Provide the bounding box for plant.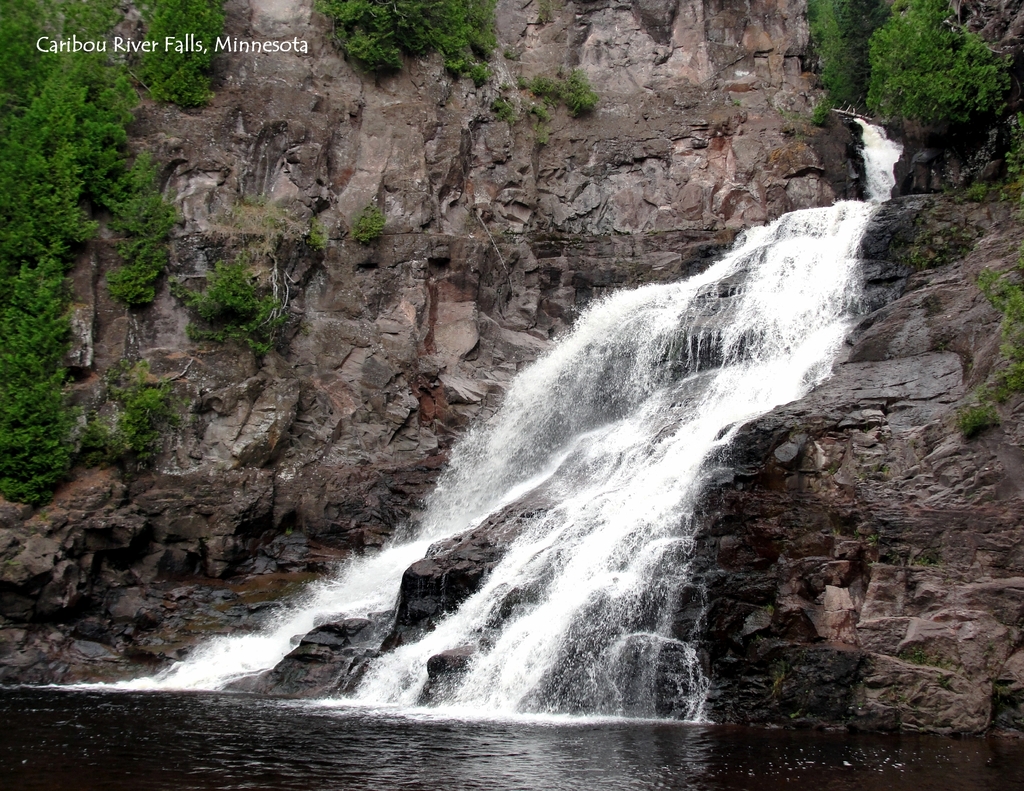
0:0:235:513.
